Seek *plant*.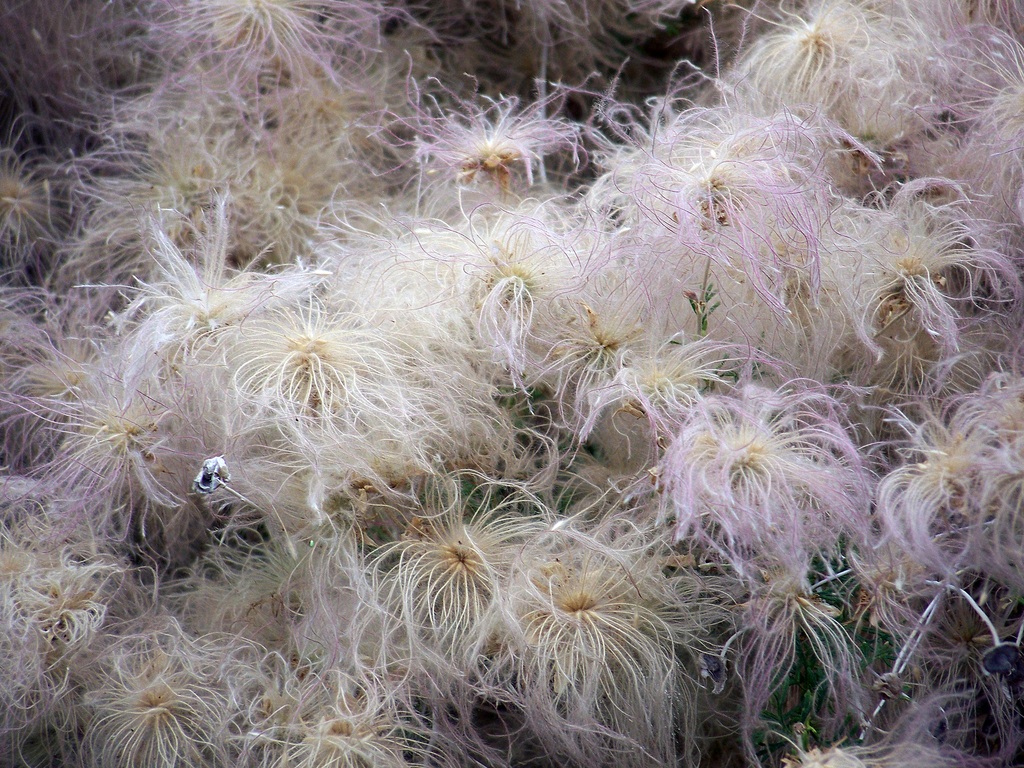
Rect(715, 0, 947, 147).
